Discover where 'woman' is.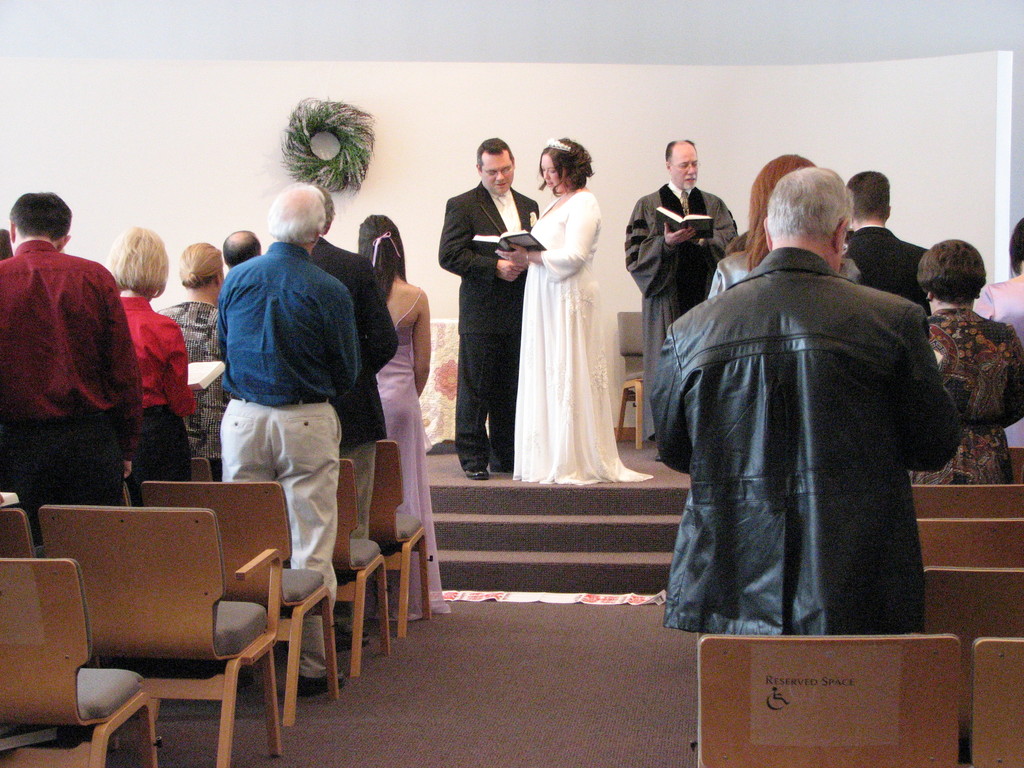
Discovered at (left=118, top=225, right=192, bottom=477).
